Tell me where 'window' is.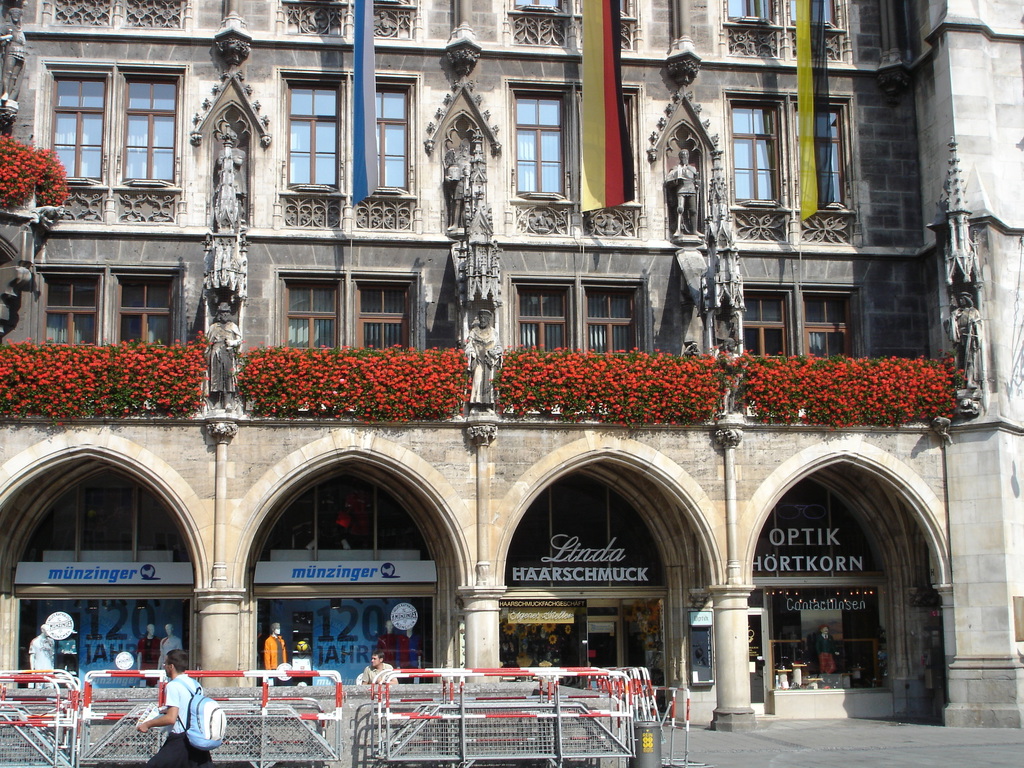
'window' is at {"left": 722, "top": 99, "right": 779, "bottom": 204}.
